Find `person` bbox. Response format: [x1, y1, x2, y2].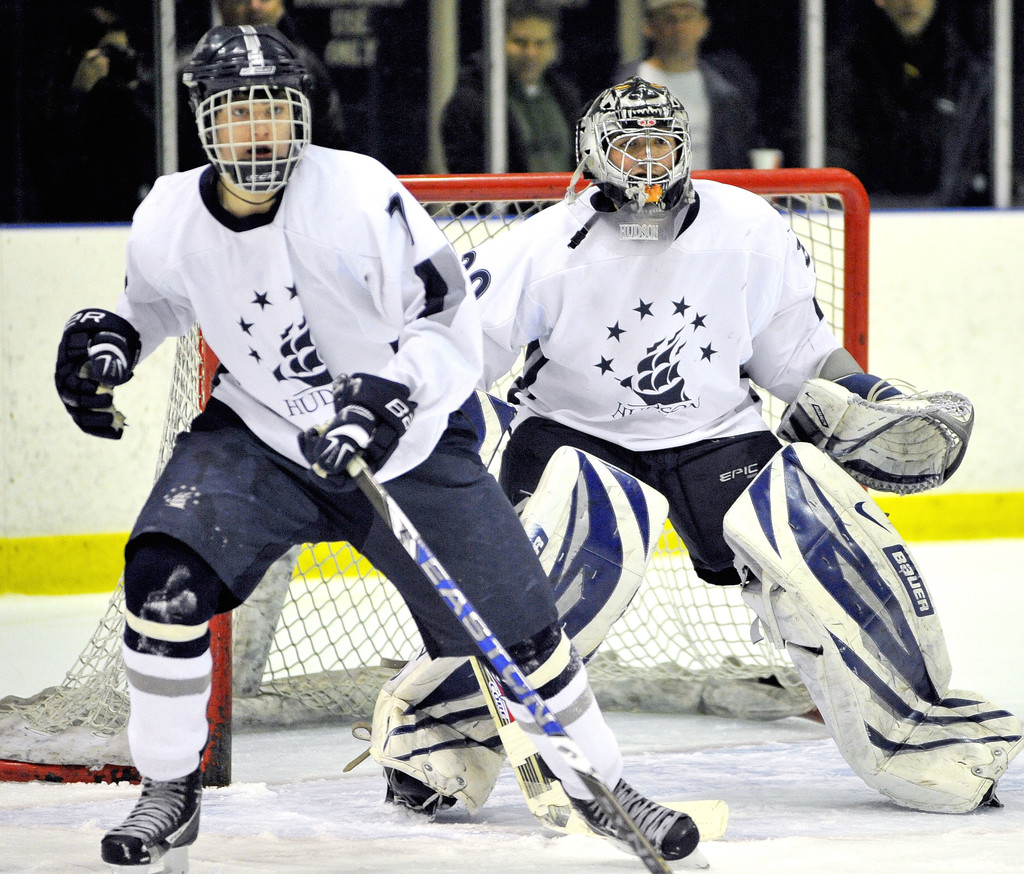
[52, 25, 701, 863].
